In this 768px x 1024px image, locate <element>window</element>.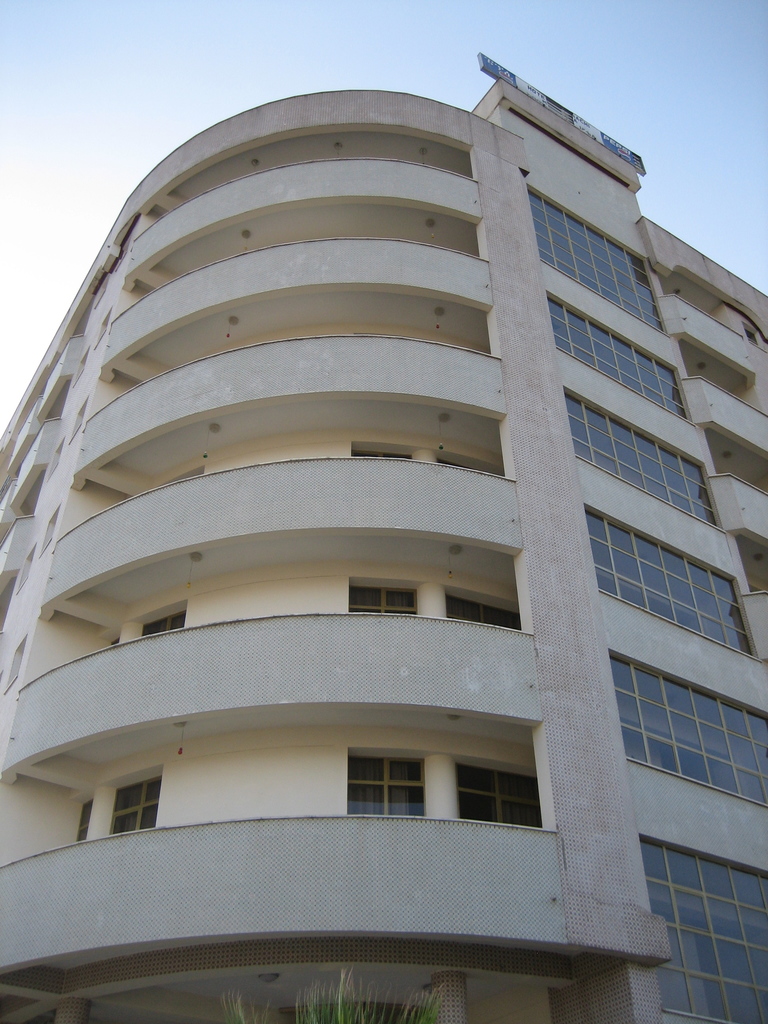
Bounding box: <region>336, 754, 444, 832</region>.
